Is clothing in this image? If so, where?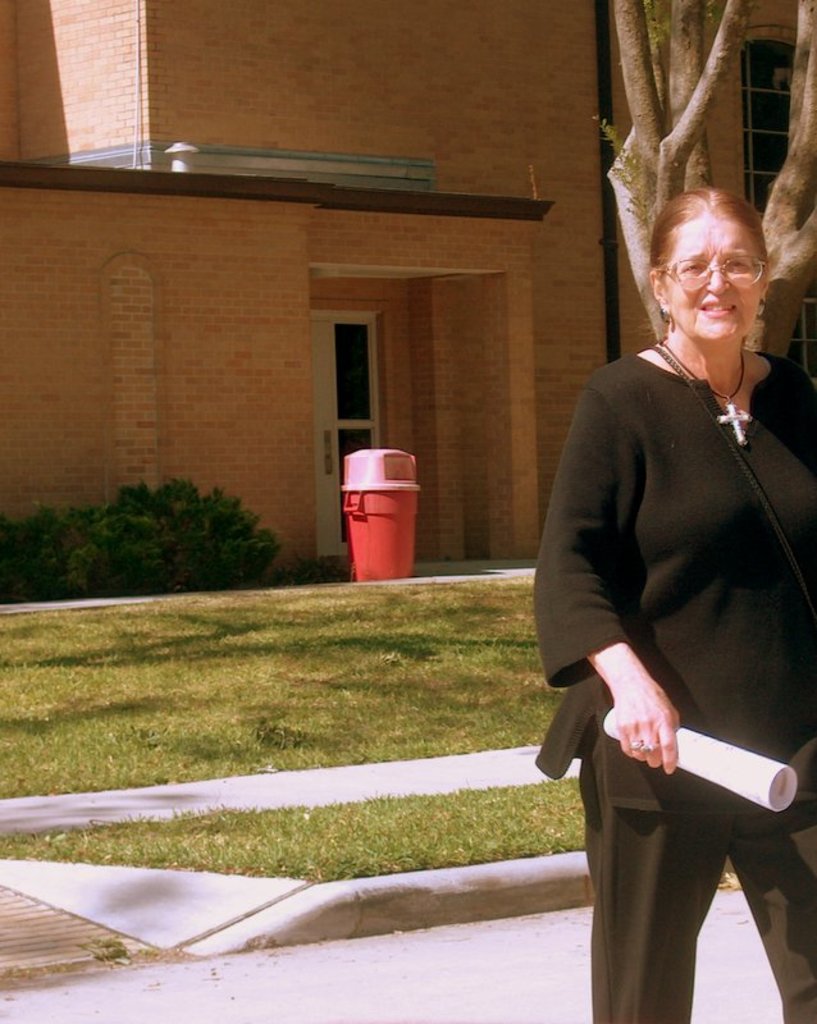
Yes, at <box>537,260,802,954</box>.
